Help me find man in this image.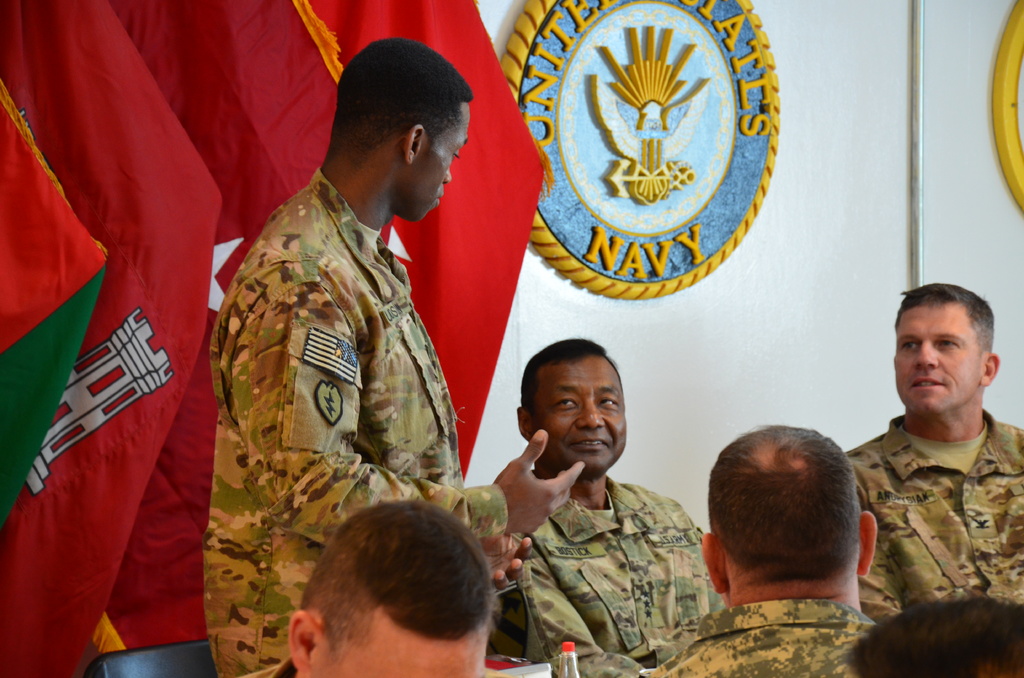
Found it: [x1=840, y1=268, x2=1023, y2=657].
